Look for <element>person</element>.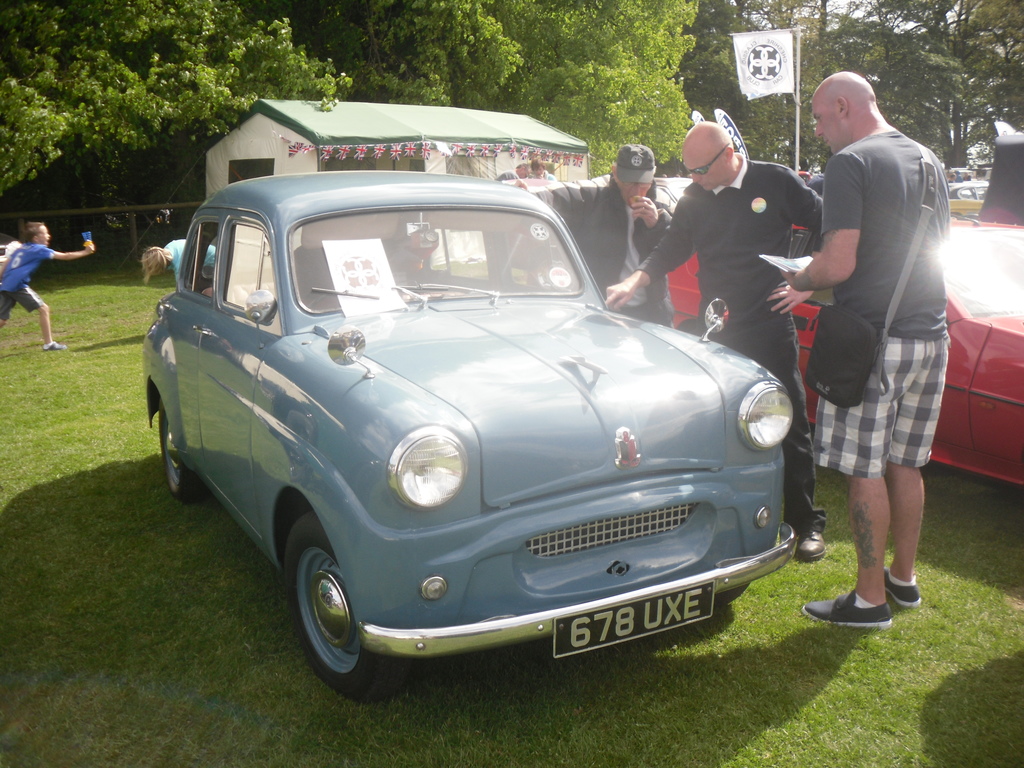
Found: 140, 239, 221, 300.
